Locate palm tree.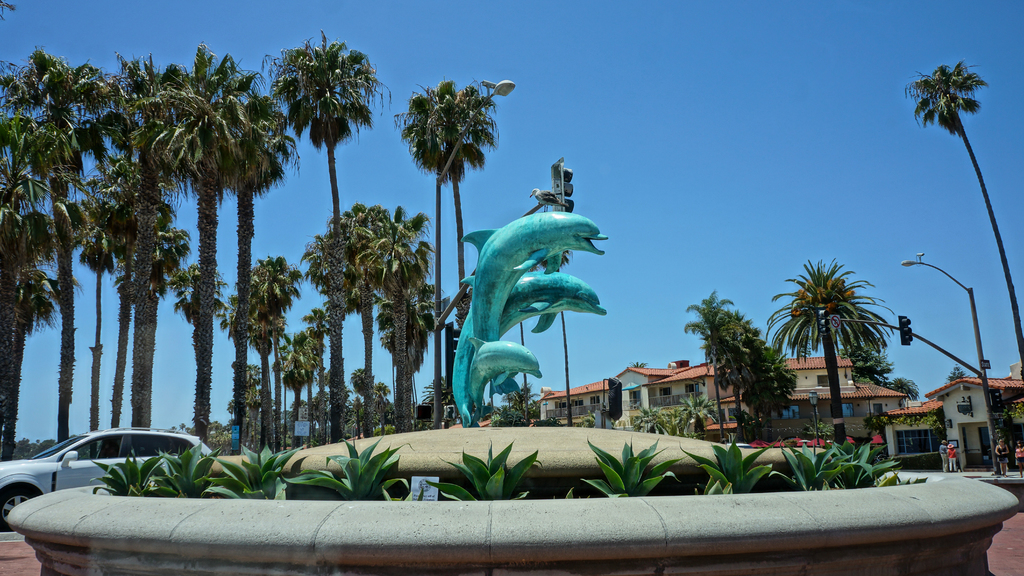
Bounding box: box=[401, 82, 492, 443].
